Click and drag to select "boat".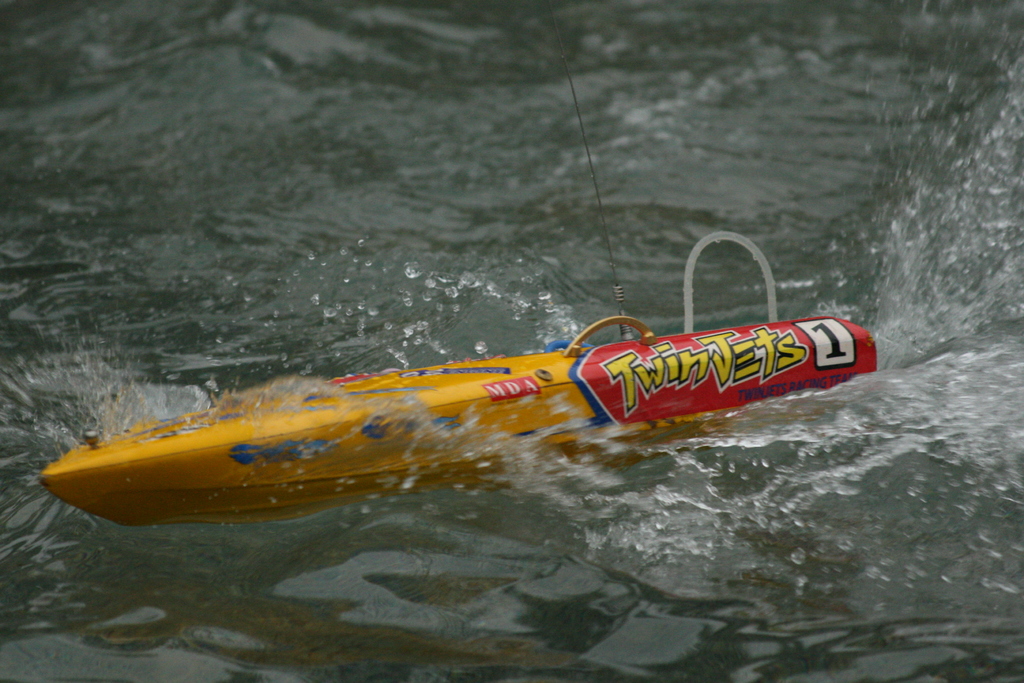
Selection: (x1=47, y1=317, x2=809, y2=519).
